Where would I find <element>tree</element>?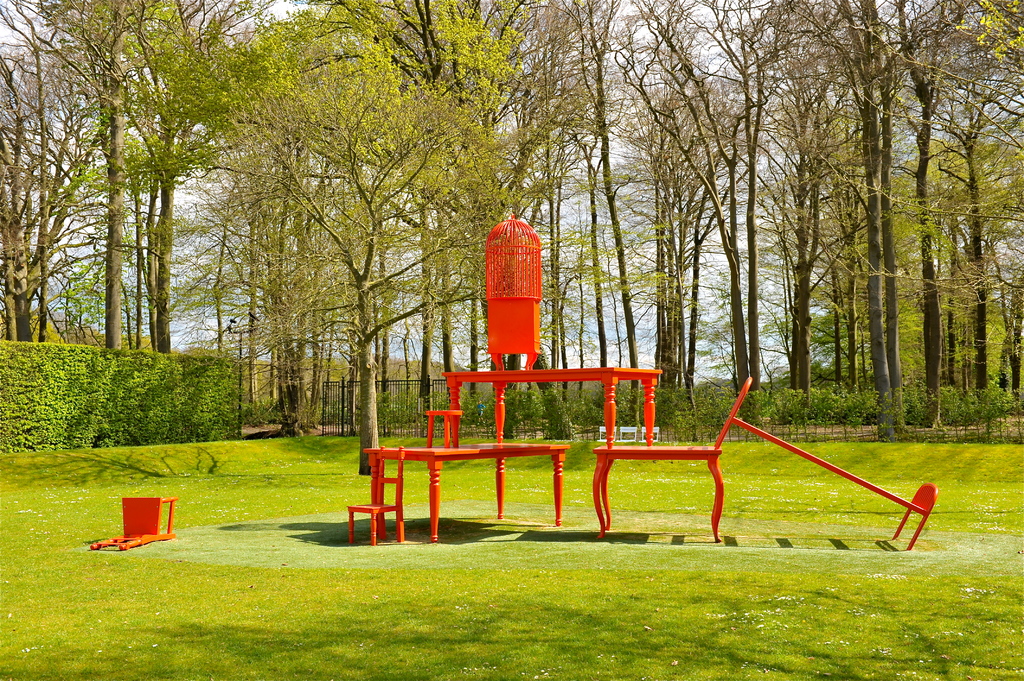
At 538, 0, 634, 421.
